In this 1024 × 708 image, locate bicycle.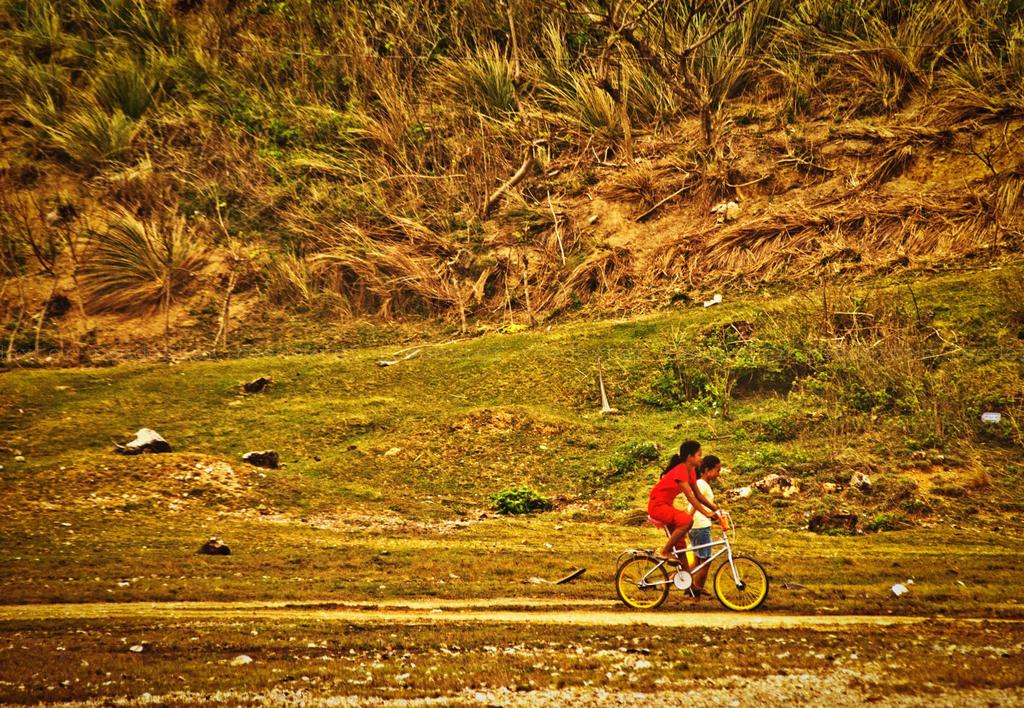
Bounding box: 623 512 767 619.
